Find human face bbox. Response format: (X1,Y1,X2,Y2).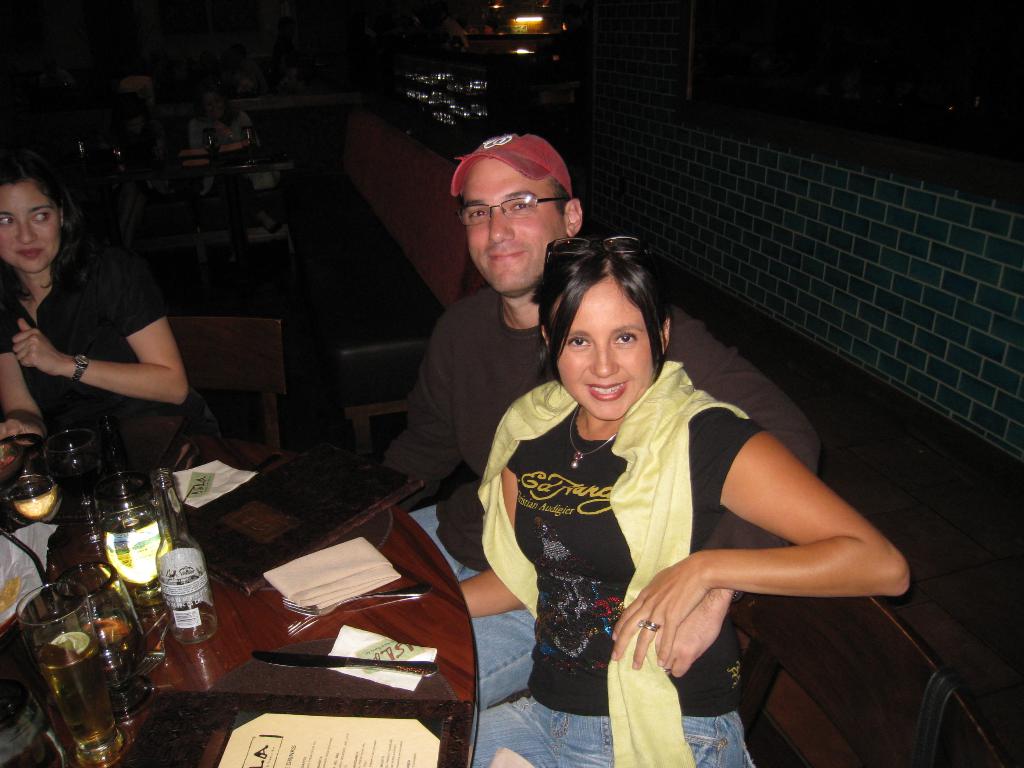
(554,280,652,424).
